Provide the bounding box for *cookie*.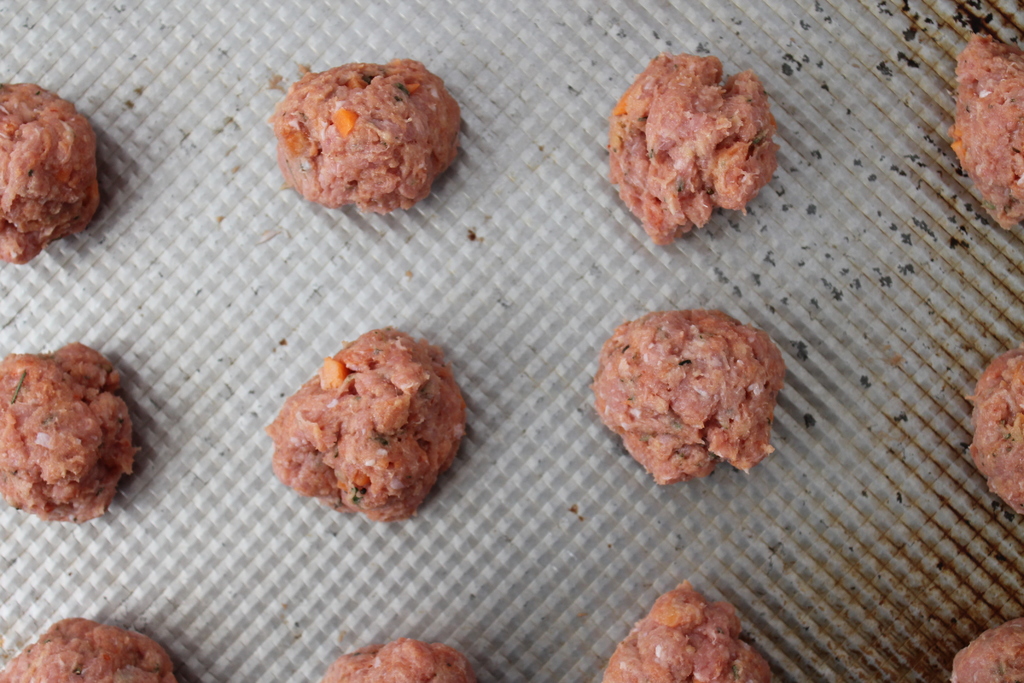
970,343,1023,516.
